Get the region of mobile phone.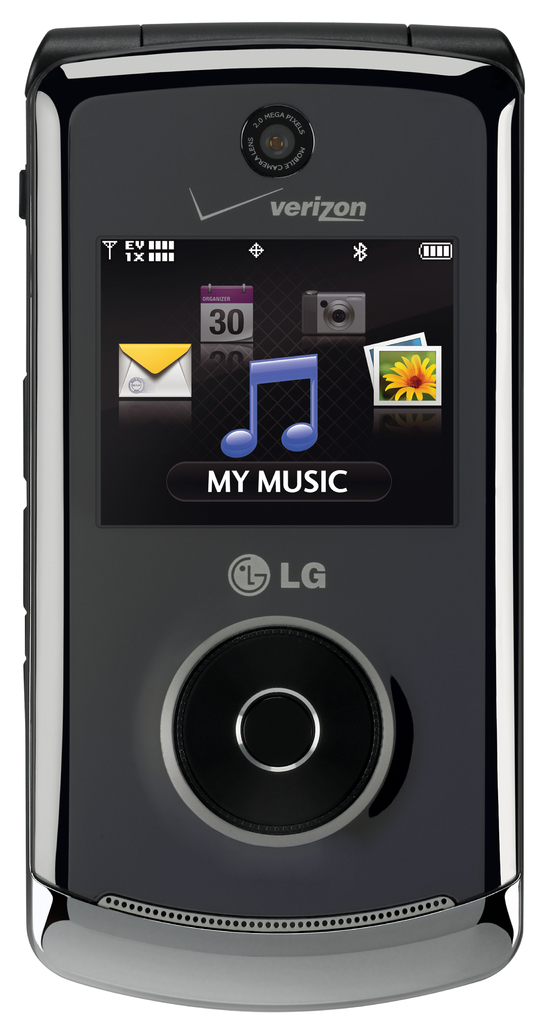
[17,12,534,1023].
